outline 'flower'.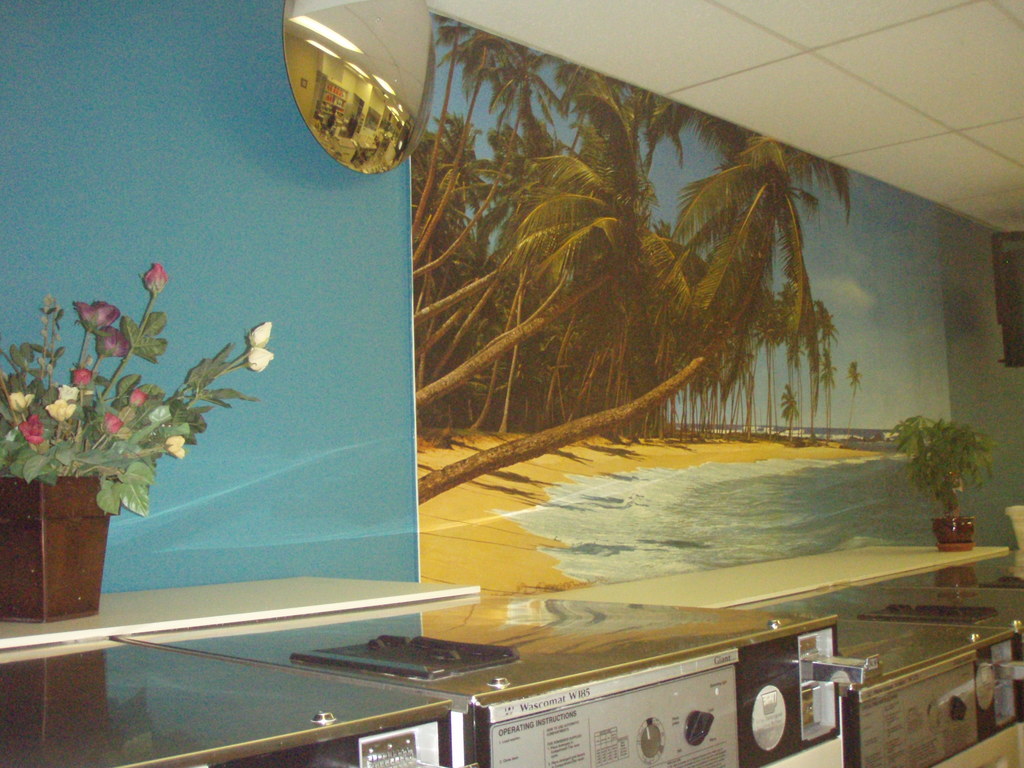
Outline: rect(150, 401, 175, 425).
